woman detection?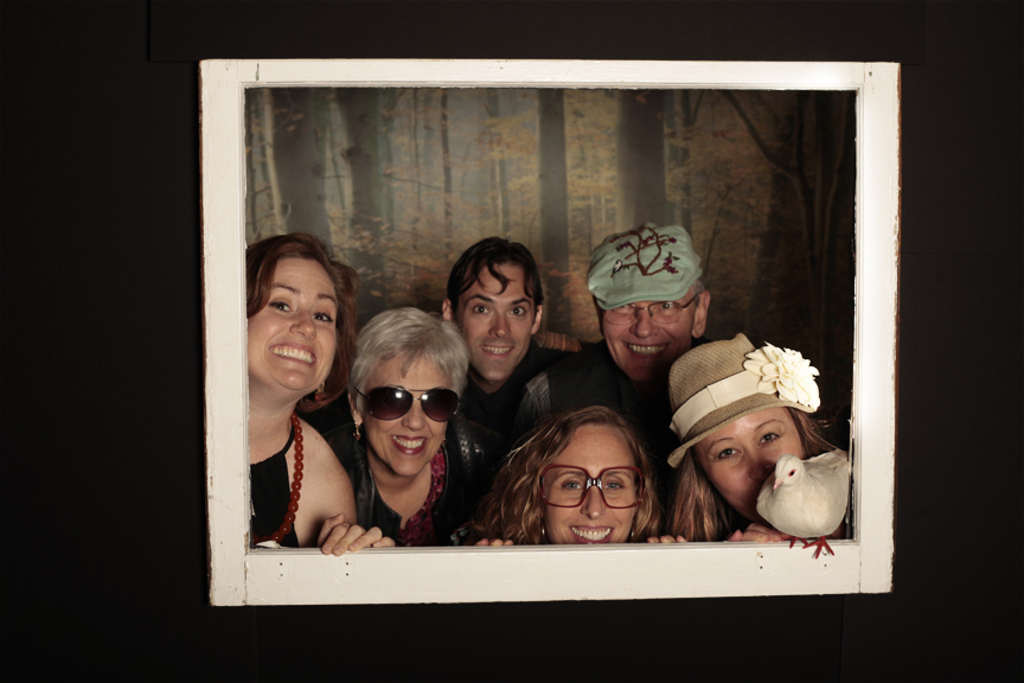
[657,337,860,550]
